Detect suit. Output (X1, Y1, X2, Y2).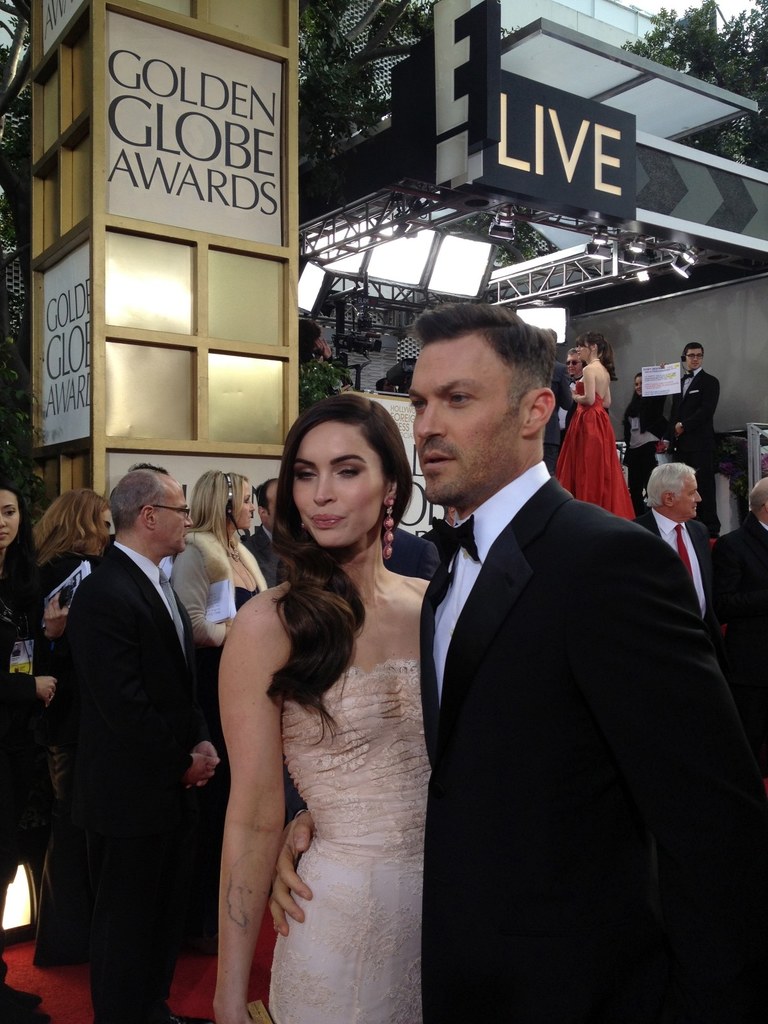
(671, 372, 716, 452).
